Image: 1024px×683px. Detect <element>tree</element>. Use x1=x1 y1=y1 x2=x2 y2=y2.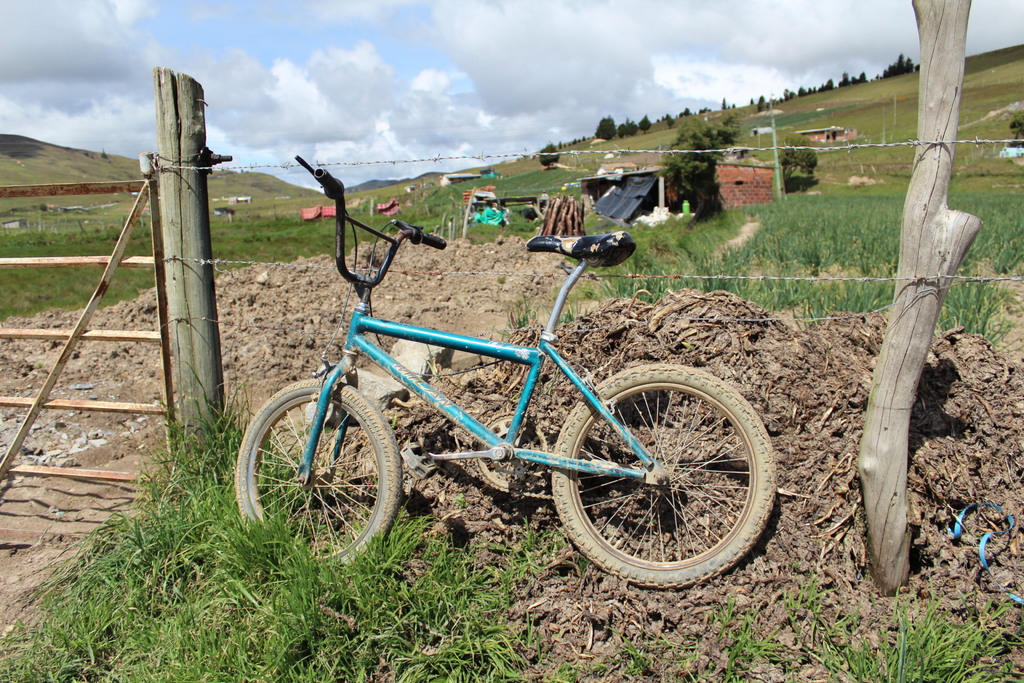
x1=754 y1=95 x2=766 y2=115.
